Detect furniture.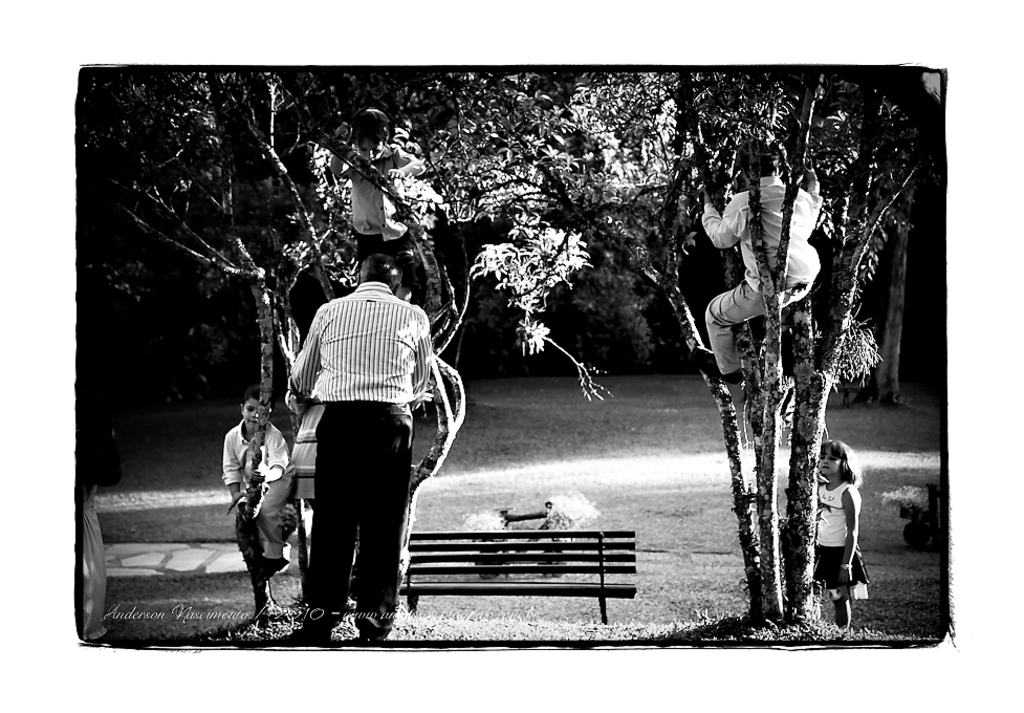
Detected at 397:530:637:623.
